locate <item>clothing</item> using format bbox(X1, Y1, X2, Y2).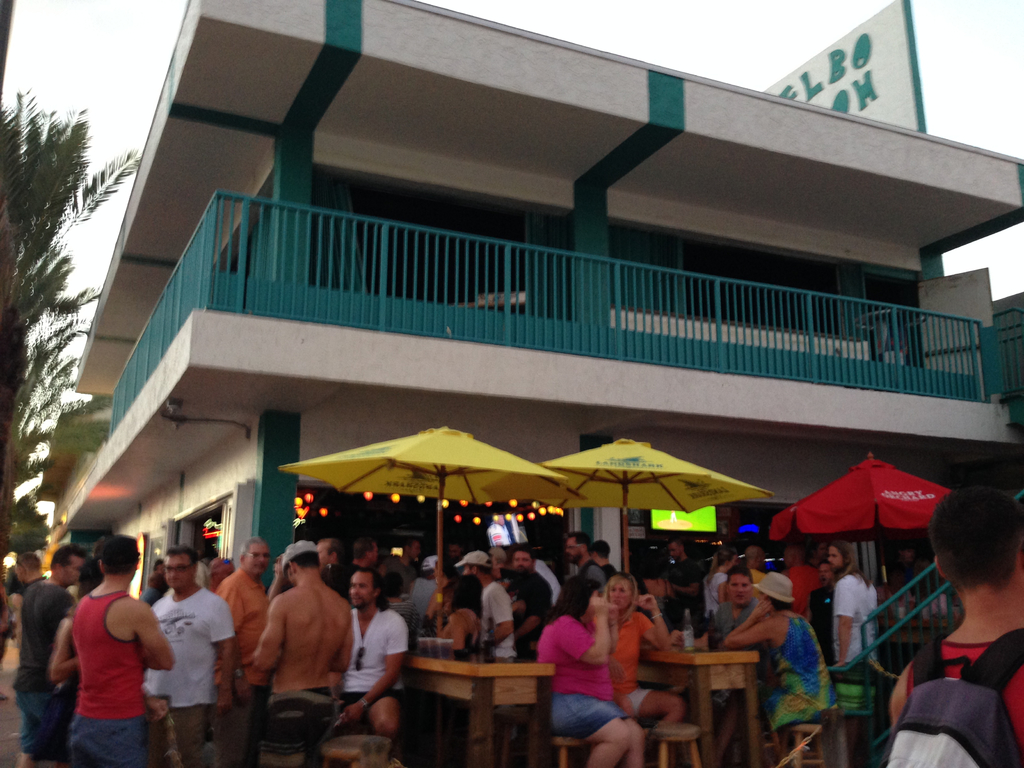
bbox(515, 568, 549, 644).
